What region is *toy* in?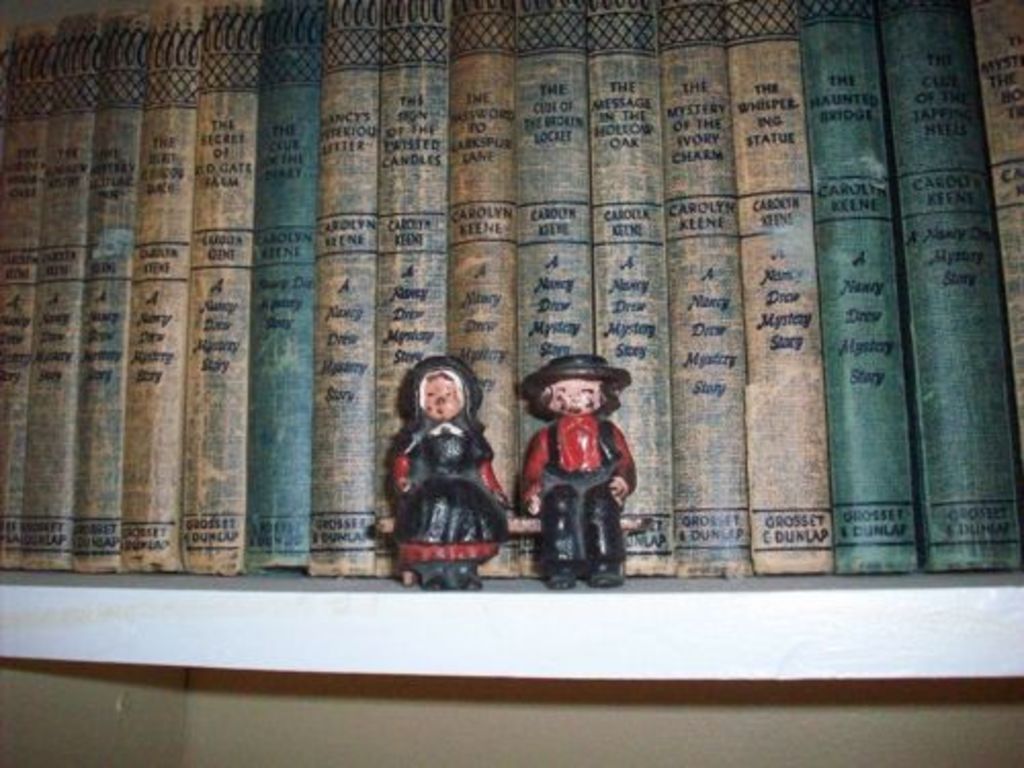
detection(395, 358, 512, 586).
